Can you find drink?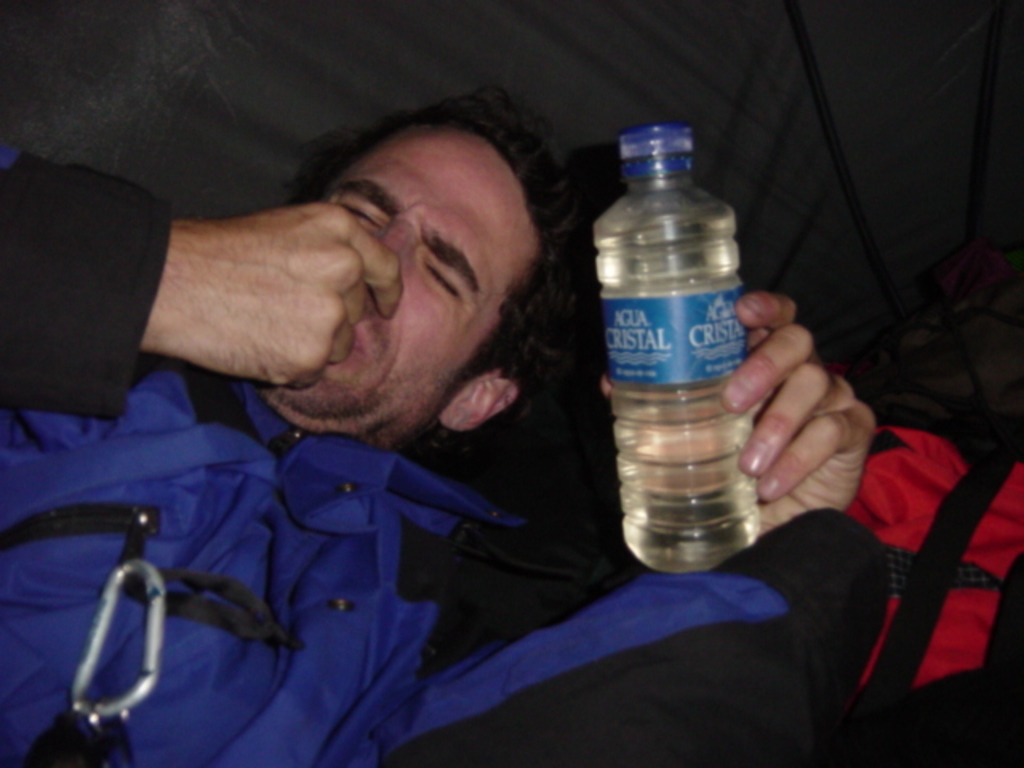
Yes, bounding box: bbox=[589, 117, 766, 576].
